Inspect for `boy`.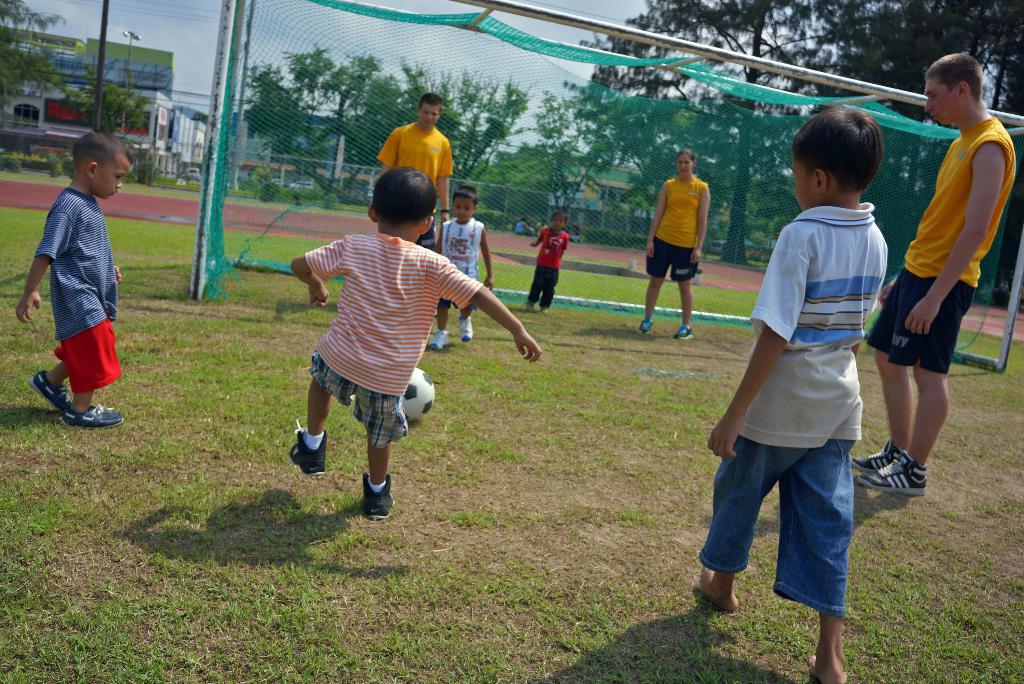
Inspection: 712:136:903:656.
